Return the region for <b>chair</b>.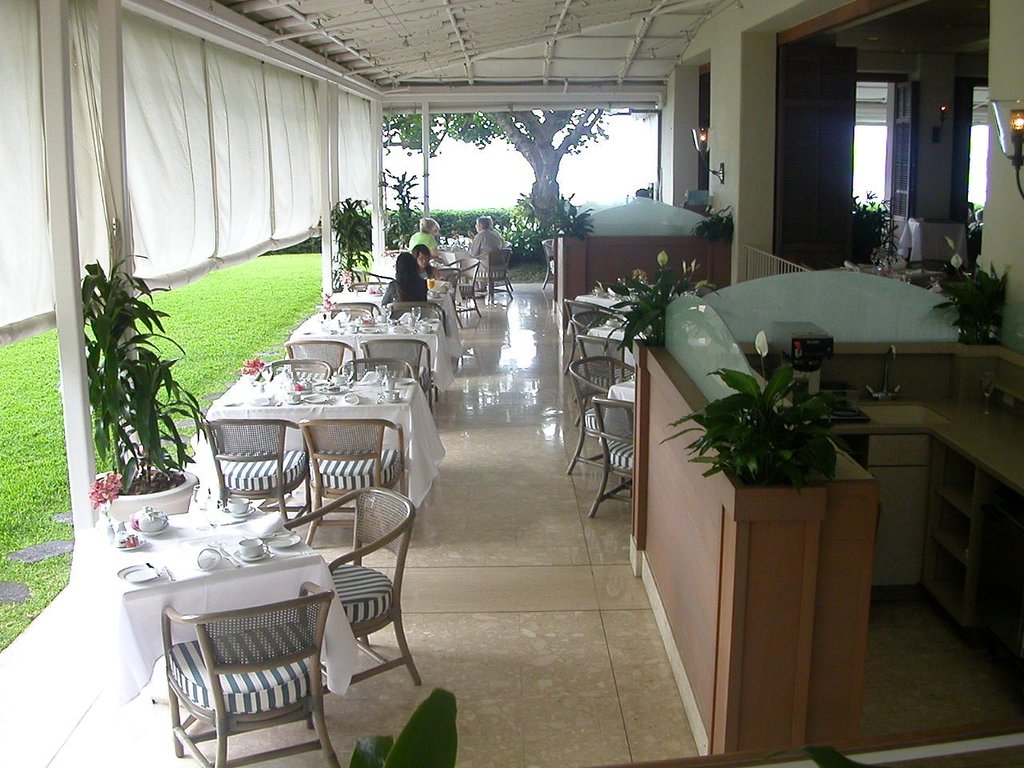
detection(389, 294, 449, 338).
